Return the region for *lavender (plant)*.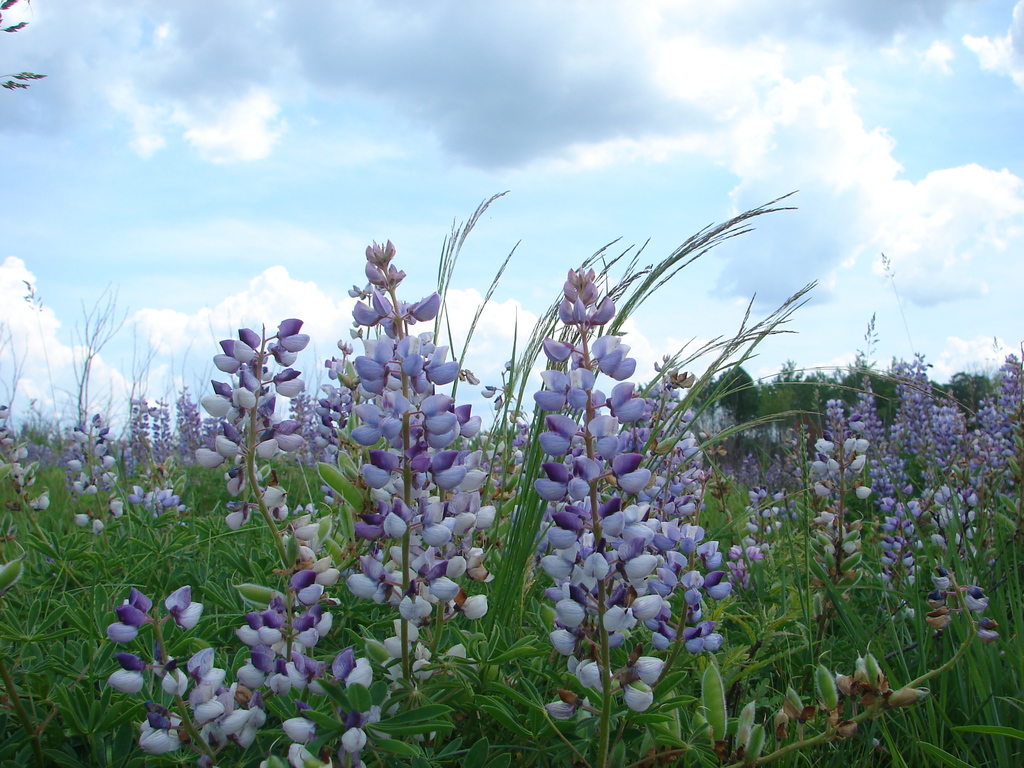
bbox=[810, 438, 868, 565].
